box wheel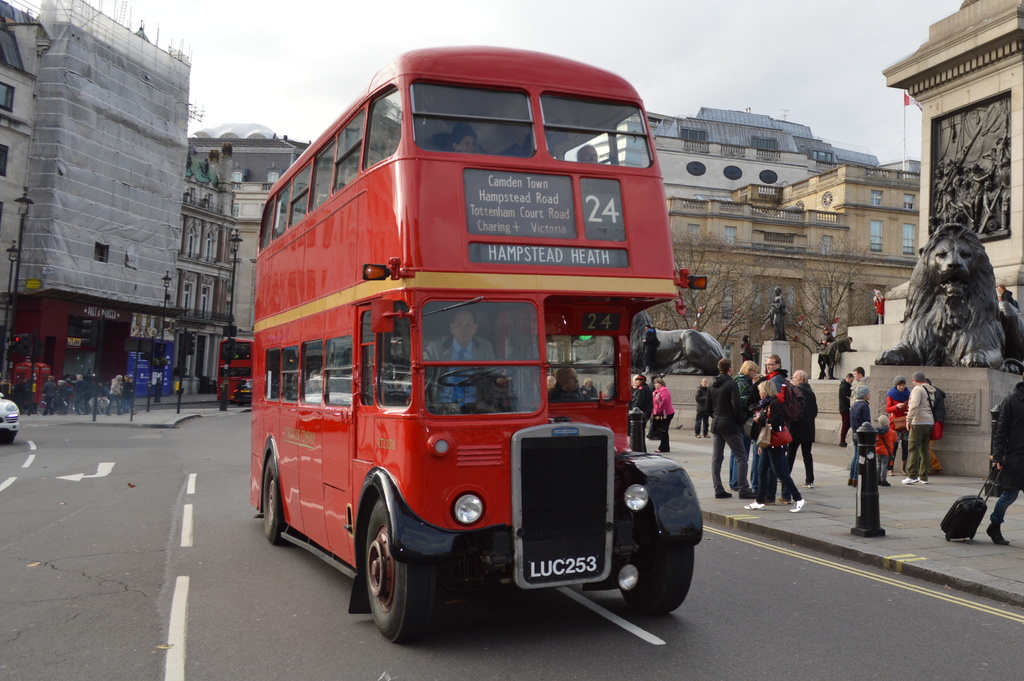
region(968, 534, 977, 543)
